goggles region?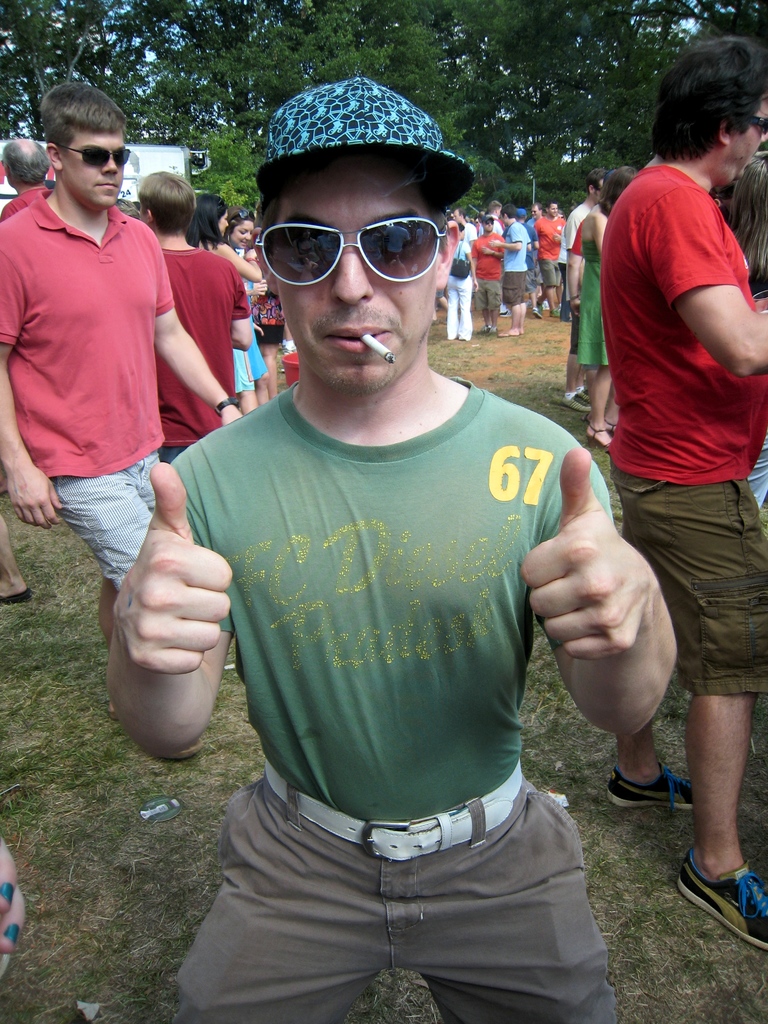
56, 140, 131, 175
